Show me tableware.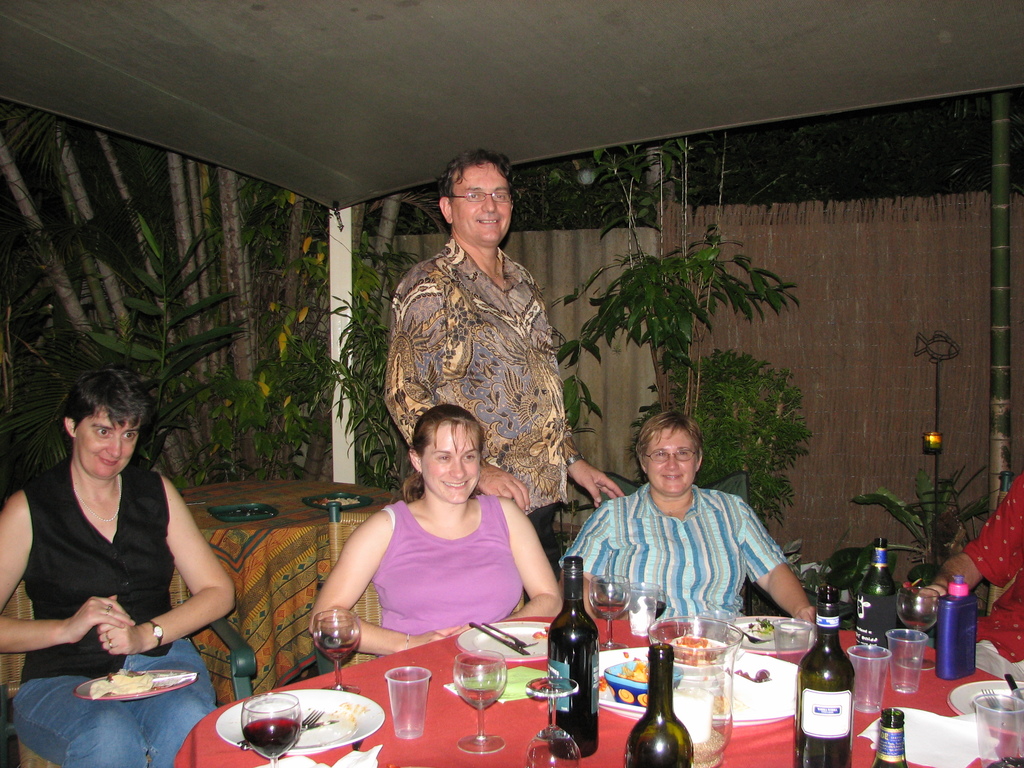
tableware is here: [975, 691, 1023, 767].
